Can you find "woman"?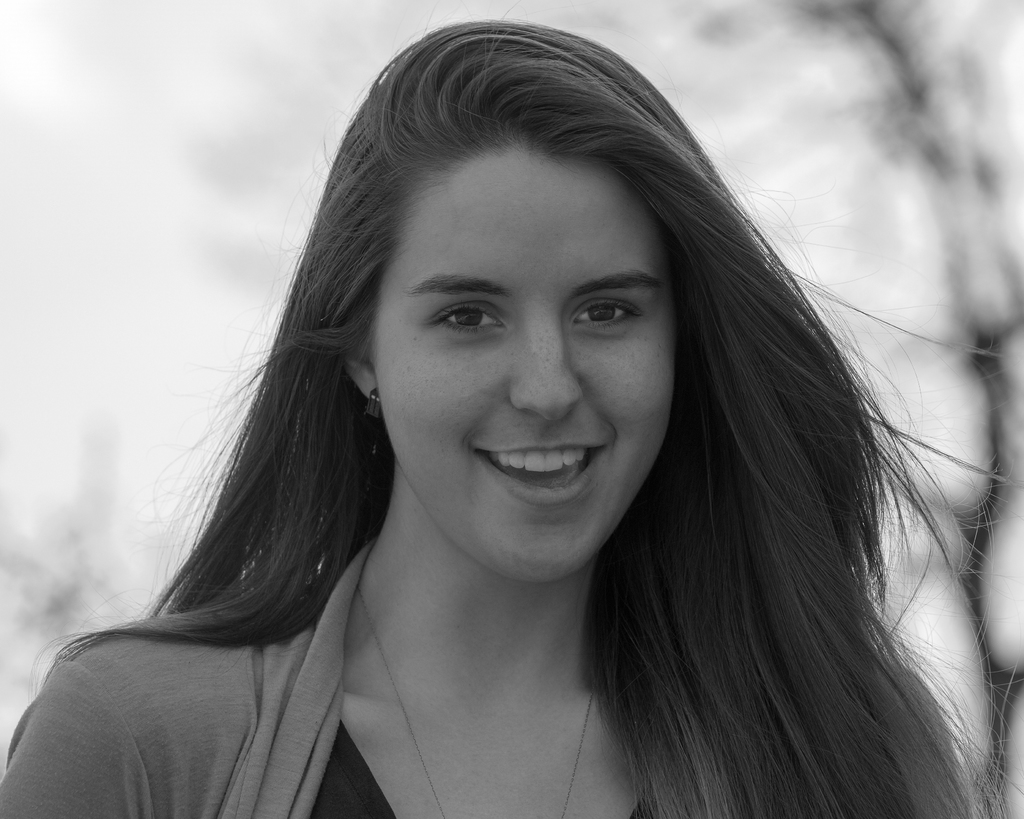
Yes, bounding box: {"left": 2, "top": 19, "right": 1008, "bottom": 816}.
